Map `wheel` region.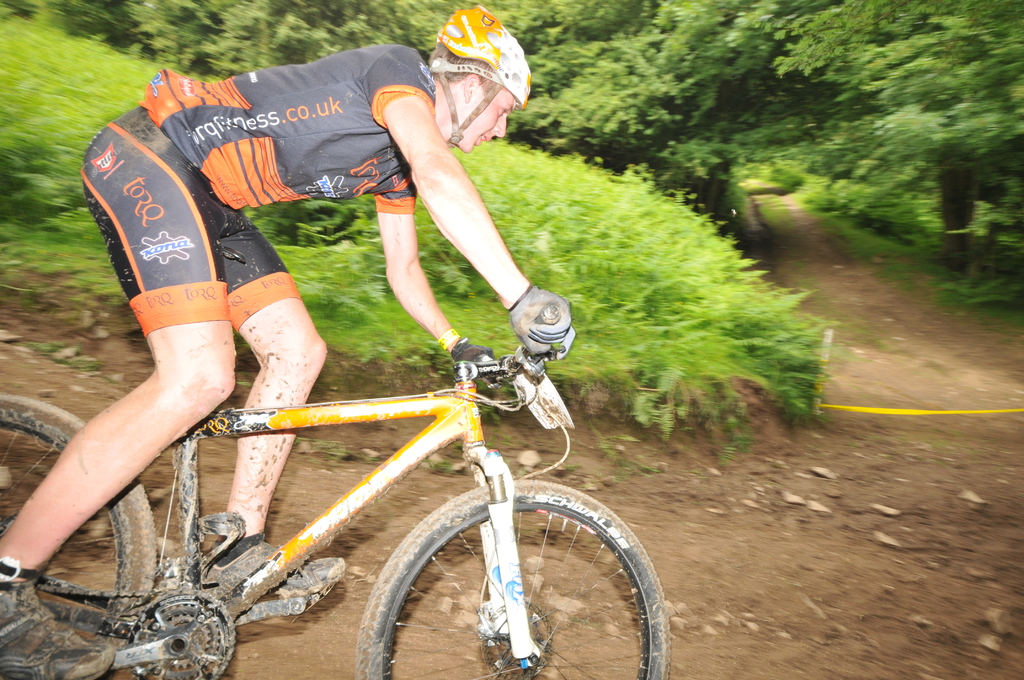
Mapped to <bbox>370, 492, 655, 661</bbox>.
